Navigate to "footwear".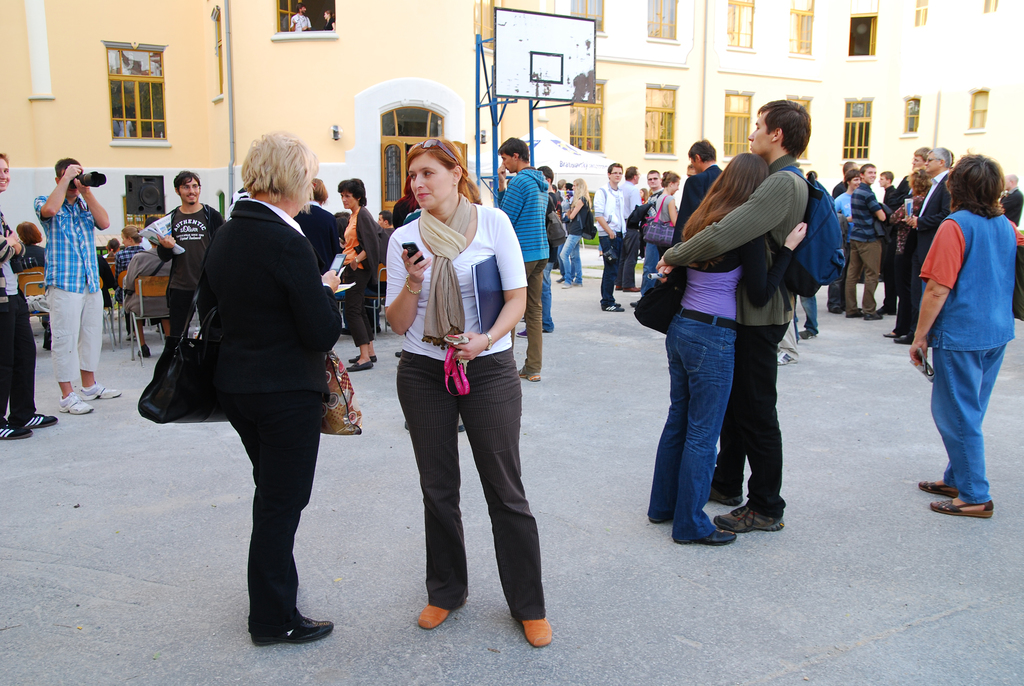
Navigation target: pyautogui.locateOnScreen(239, 569, 312, 657).
